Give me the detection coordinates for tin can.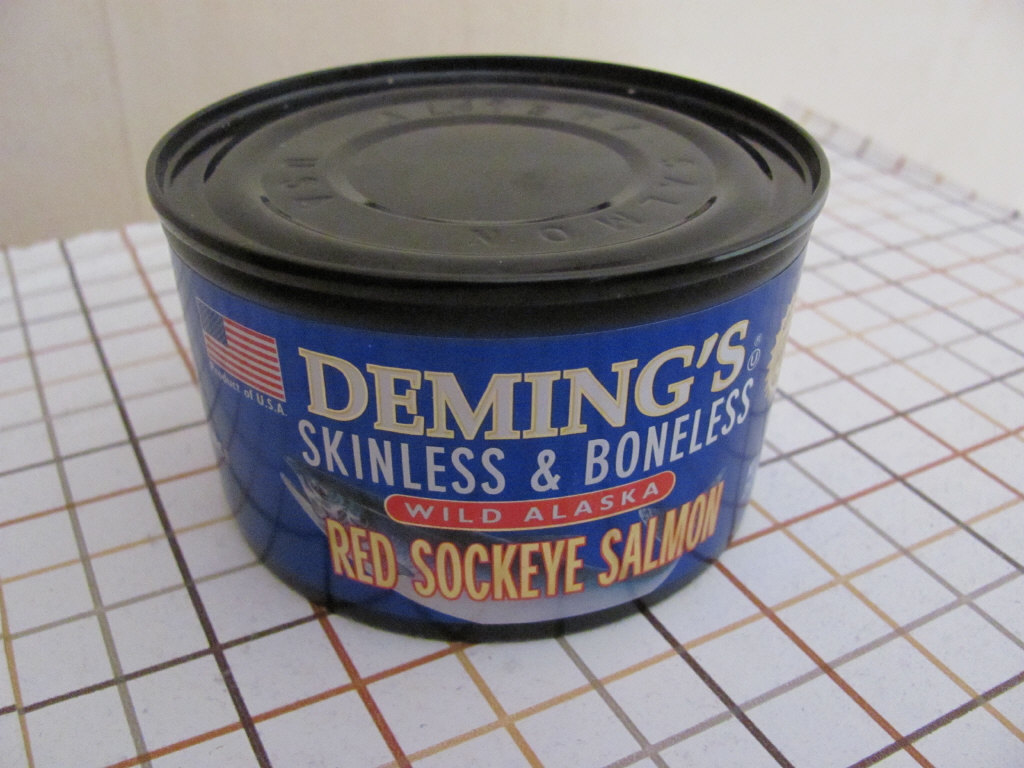
(x1=141, y1=44, x2=824, y2=647).
